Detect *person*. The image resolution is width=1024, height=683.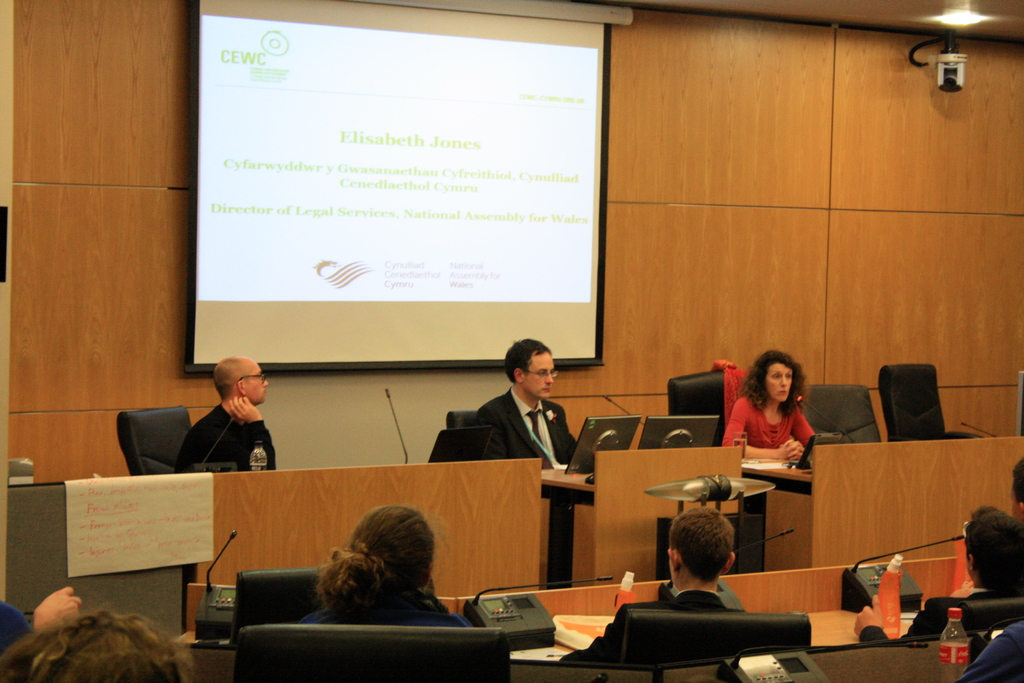
0/595/87/646.
